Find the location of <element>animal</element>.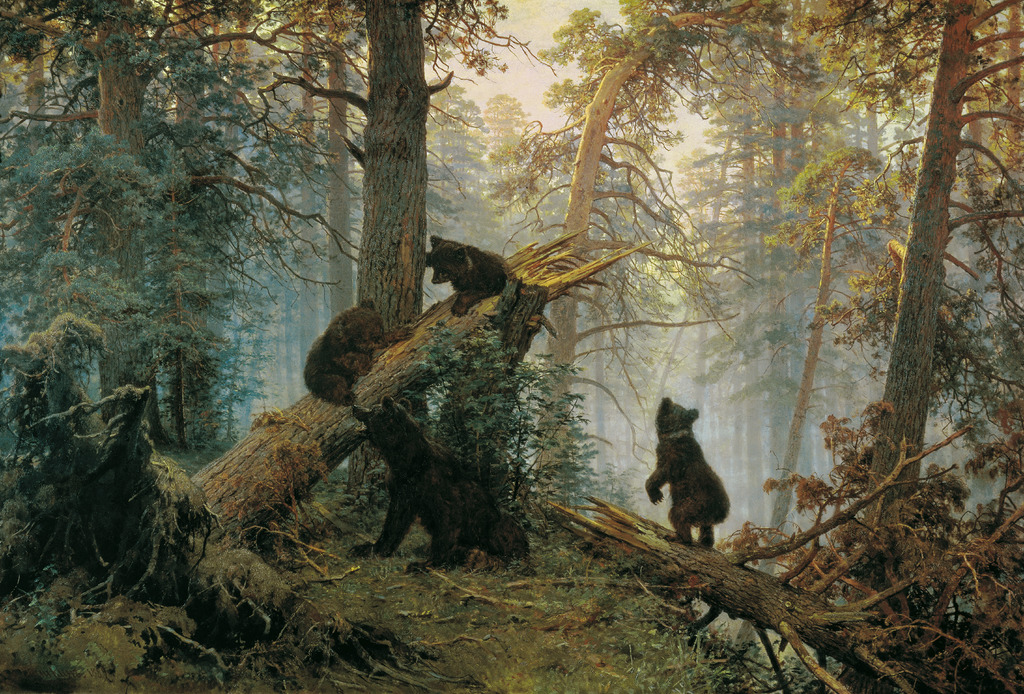
Location: 299:298:416:404.
